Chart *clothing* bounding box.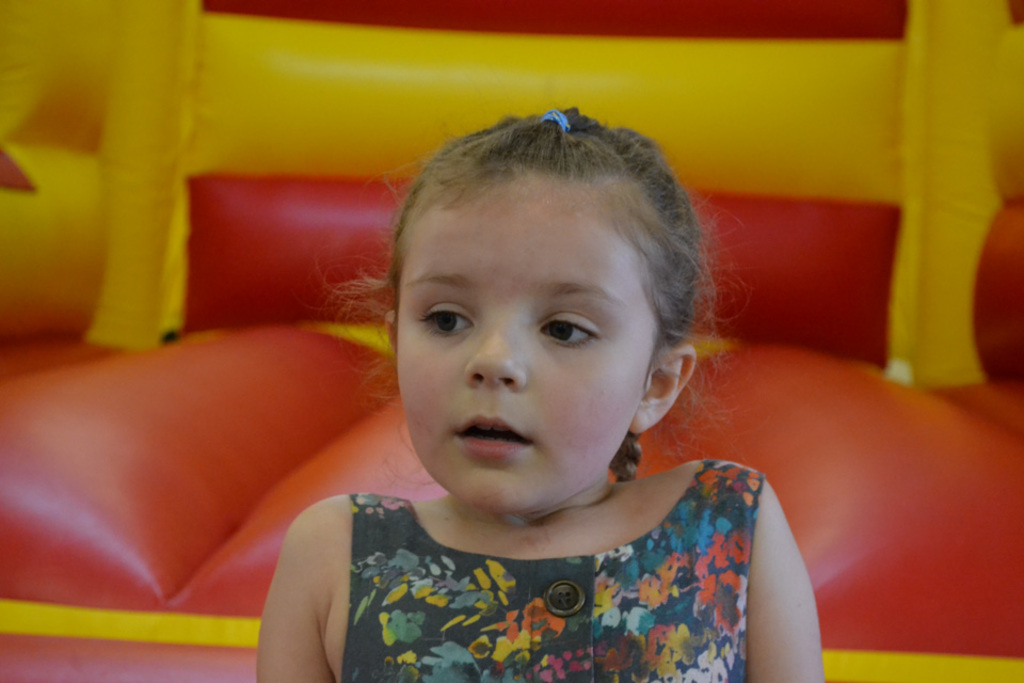
Charted: [331,475,765,679].
